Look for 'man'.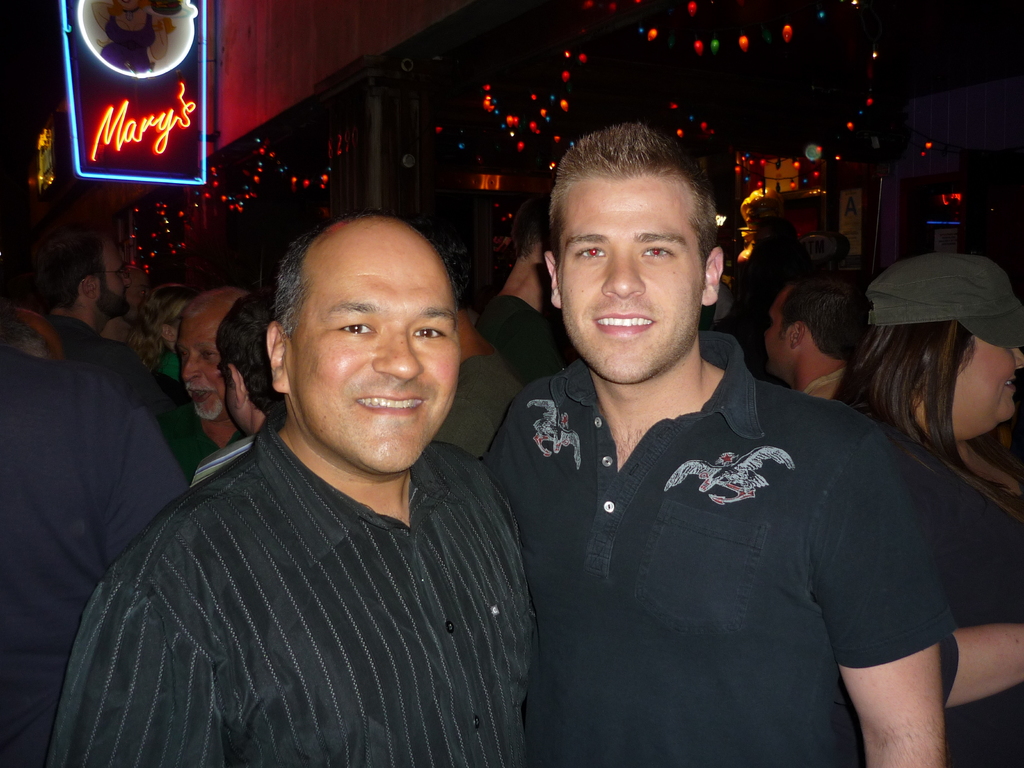
Found: <bbox>36, 223, 174, 437</bbox>.
